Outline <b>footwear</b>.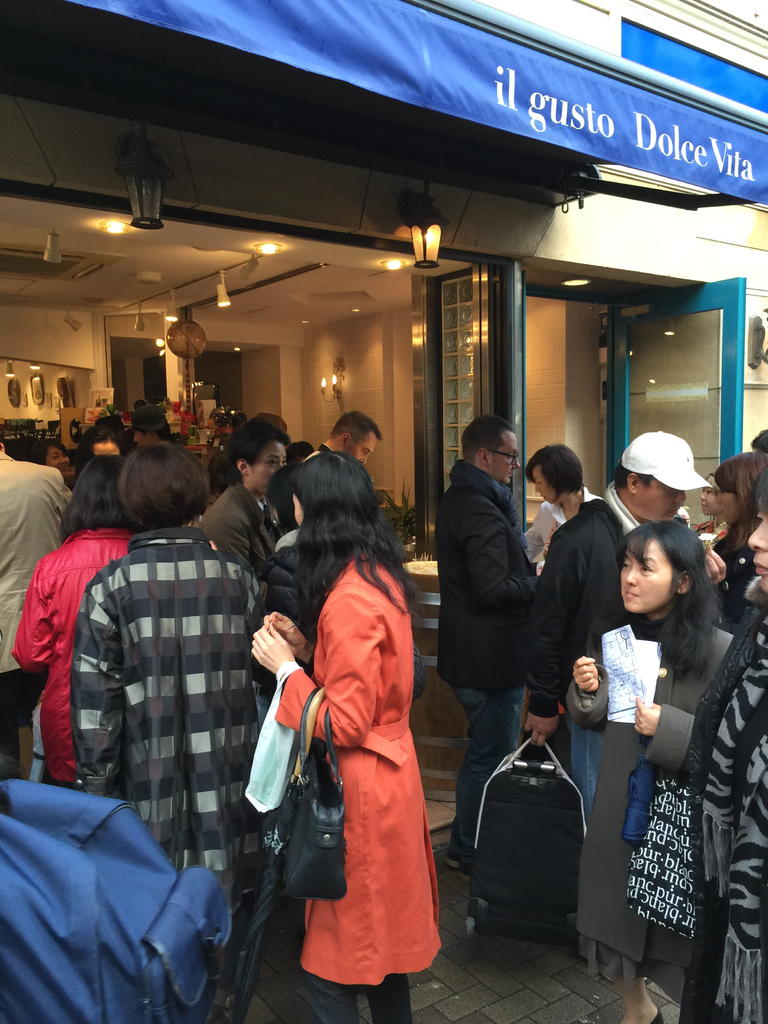
Outline: [x1=652, y1=1007, x2=668, y2=1023].
